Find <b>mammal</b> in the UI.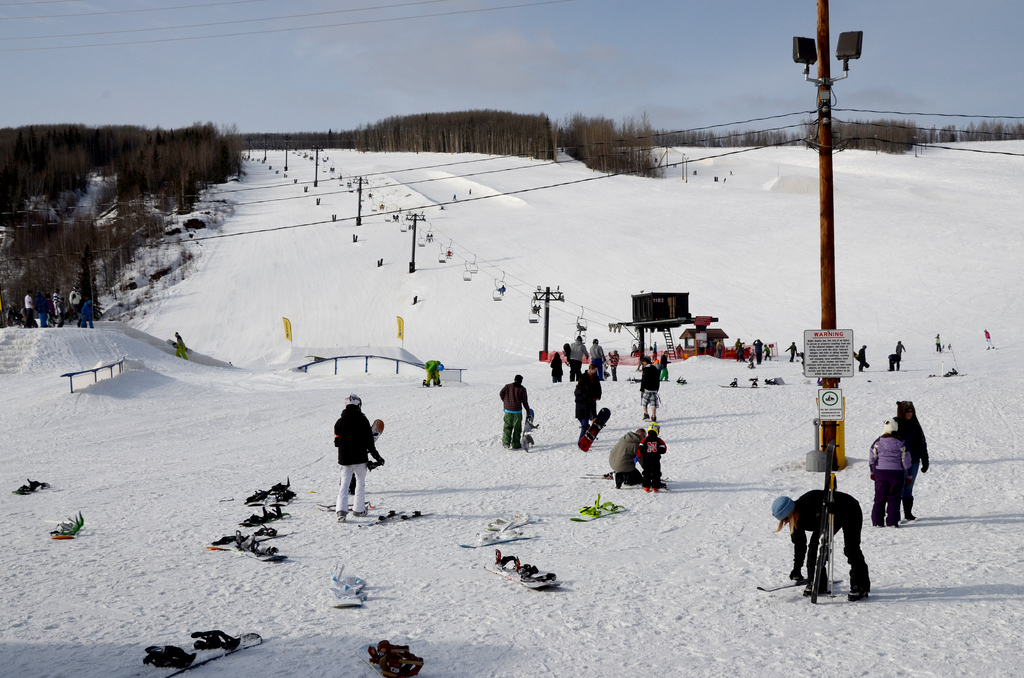
UI element at BBox(652, 340, 657, 352).
